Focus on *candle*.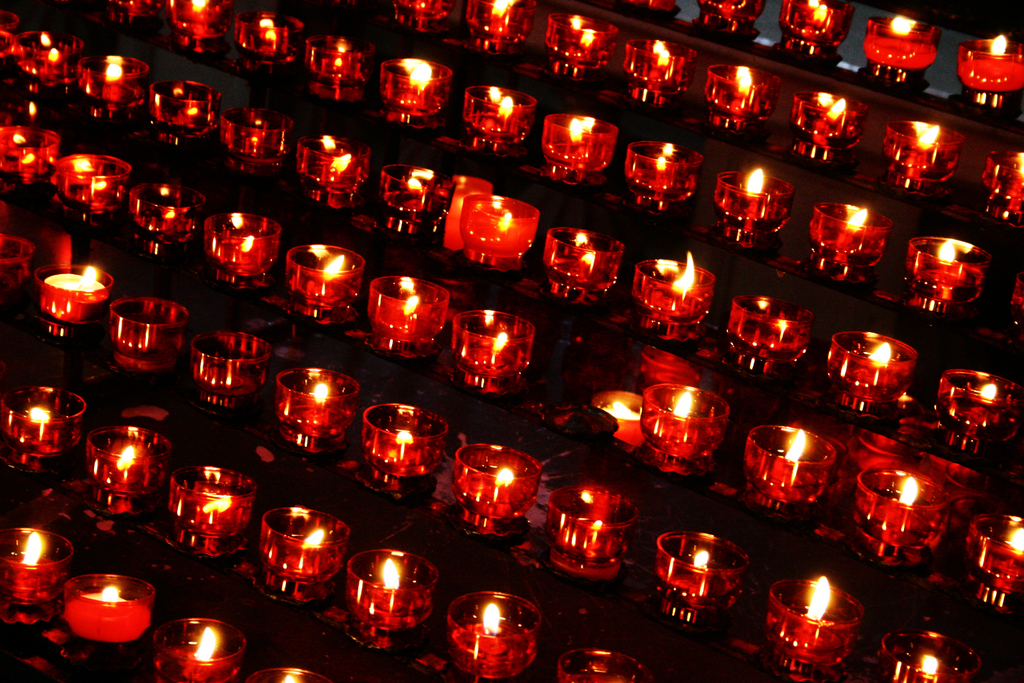
Focused at <box>813,199,889,279</box>.
